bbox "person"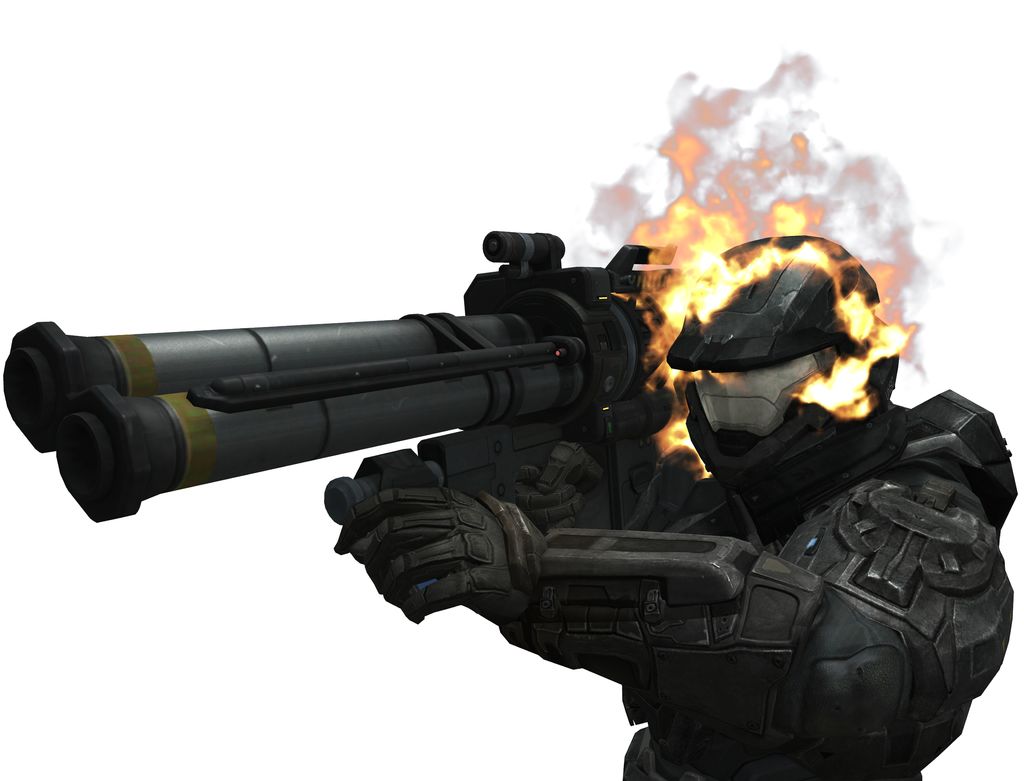
crop(334, 232, 1020, 780)
